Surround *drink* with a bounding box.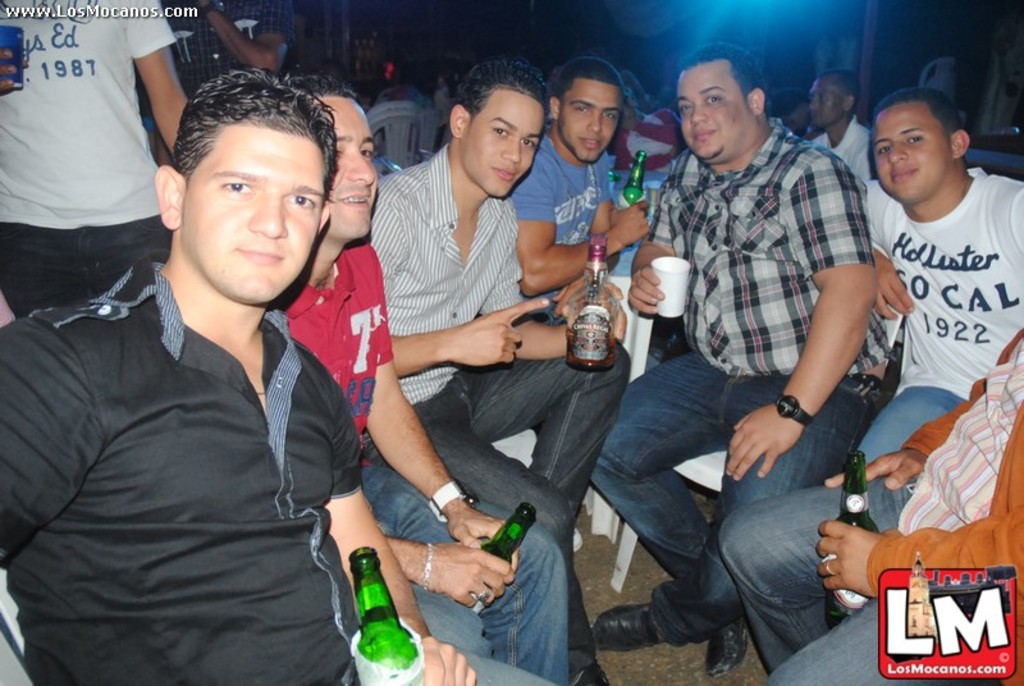
[left=568, top=324, right=613, bottom=369].
